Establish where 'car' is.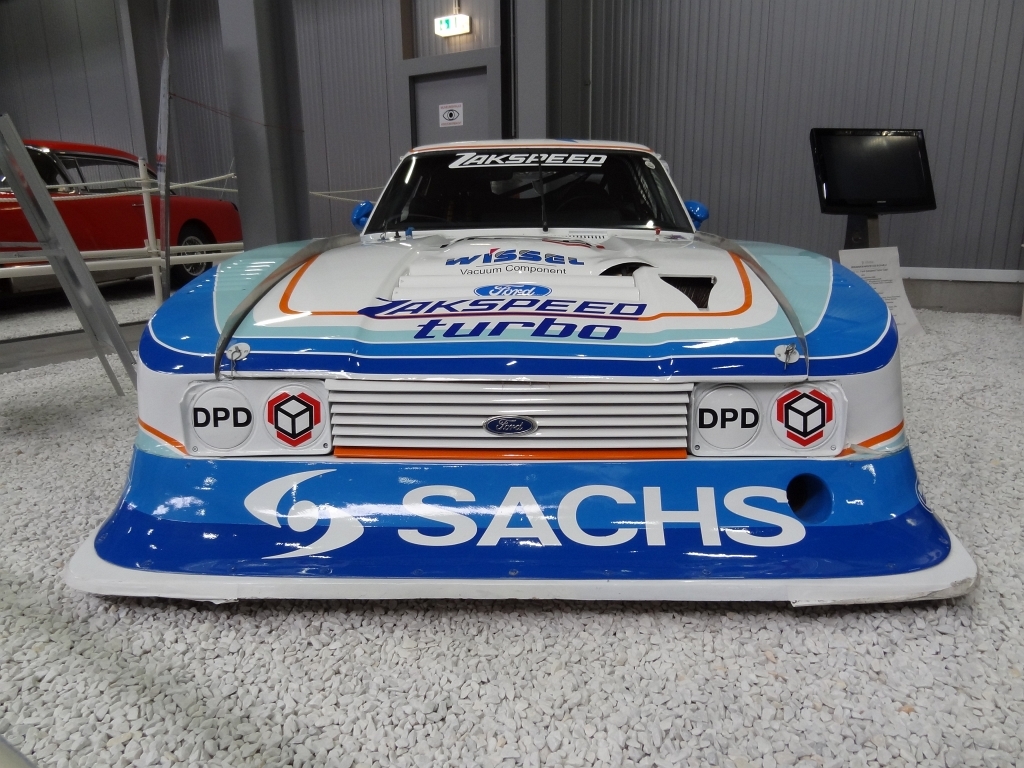
Established at <region>0, 130, 244, 305</region>.
